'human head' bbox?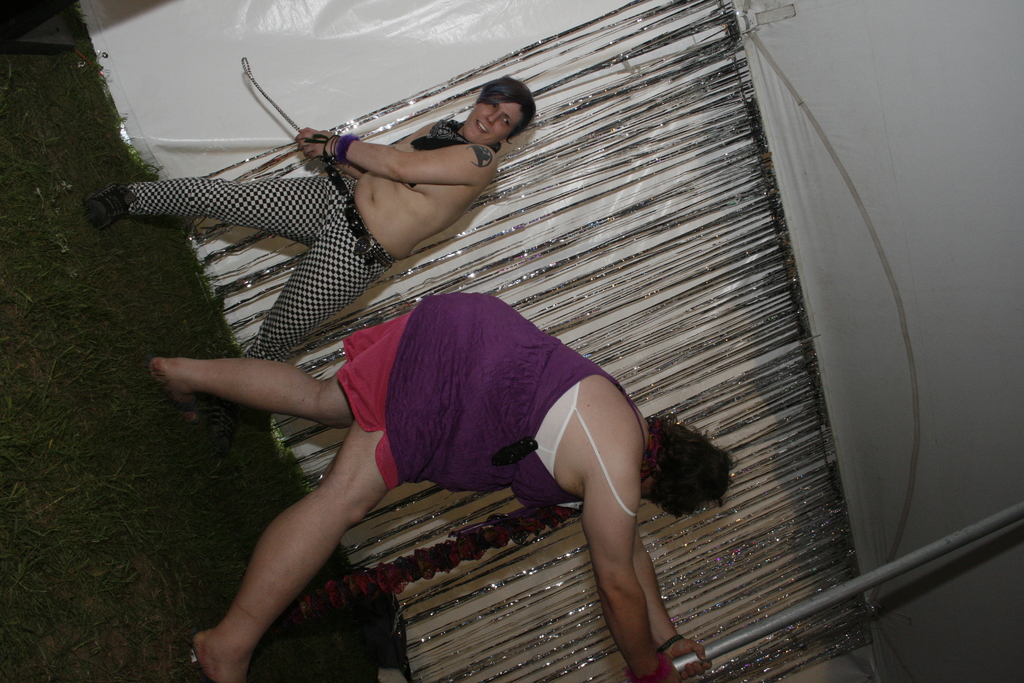
(640,422,732,519)
